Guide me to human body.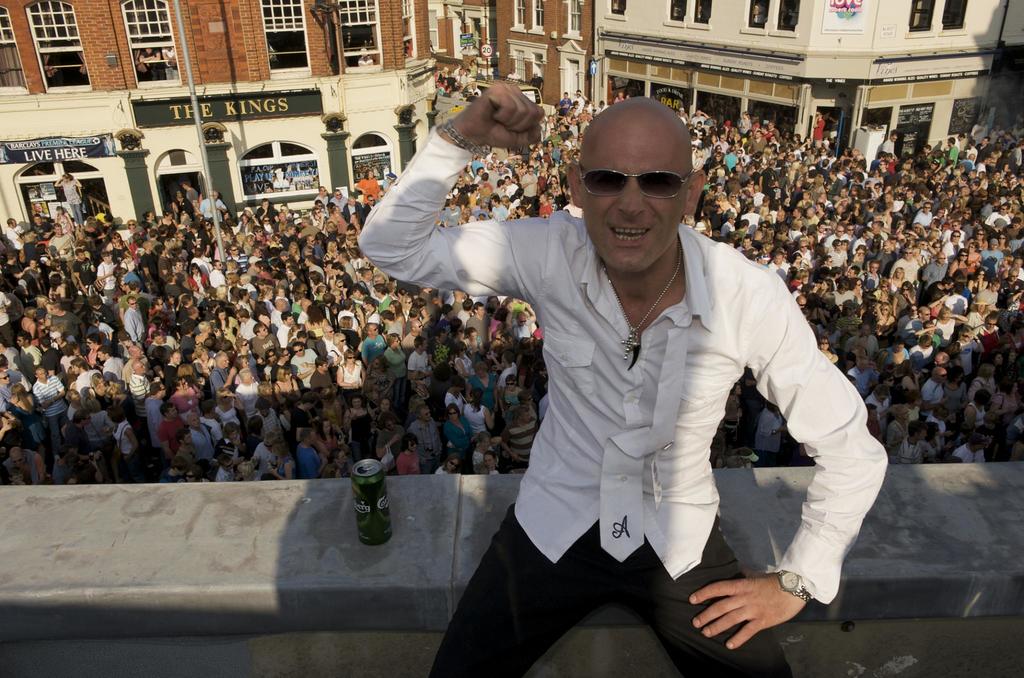
Guidance: 940 366 966 416.
